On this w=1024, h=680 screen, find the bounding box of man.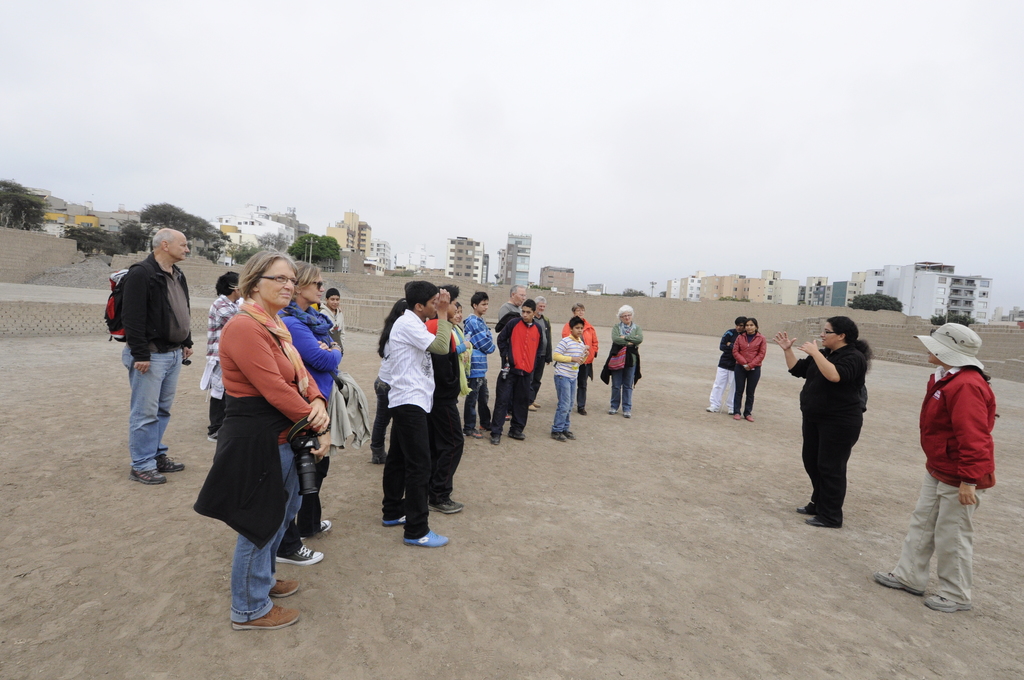
Bounding box: x1=122, y1=229, x2=192, y2=485.
